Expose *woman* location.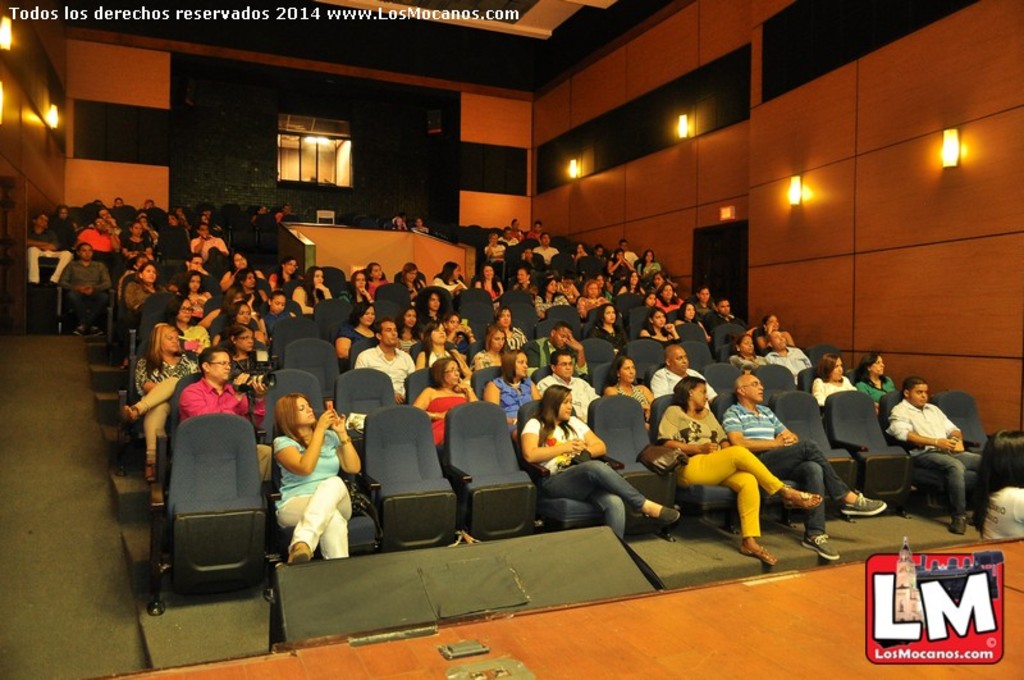
Exposed at (x1=215, y1=302, x2=268, y2=347).
